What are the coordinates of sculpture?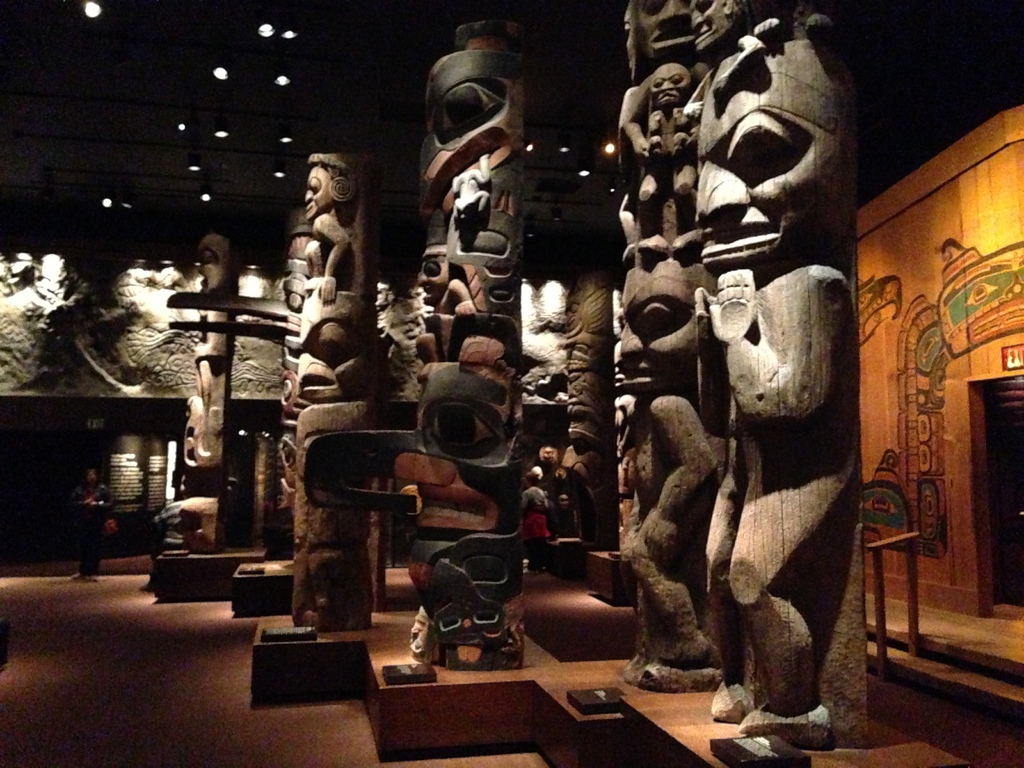
box=[360, 23, 533, 680].
